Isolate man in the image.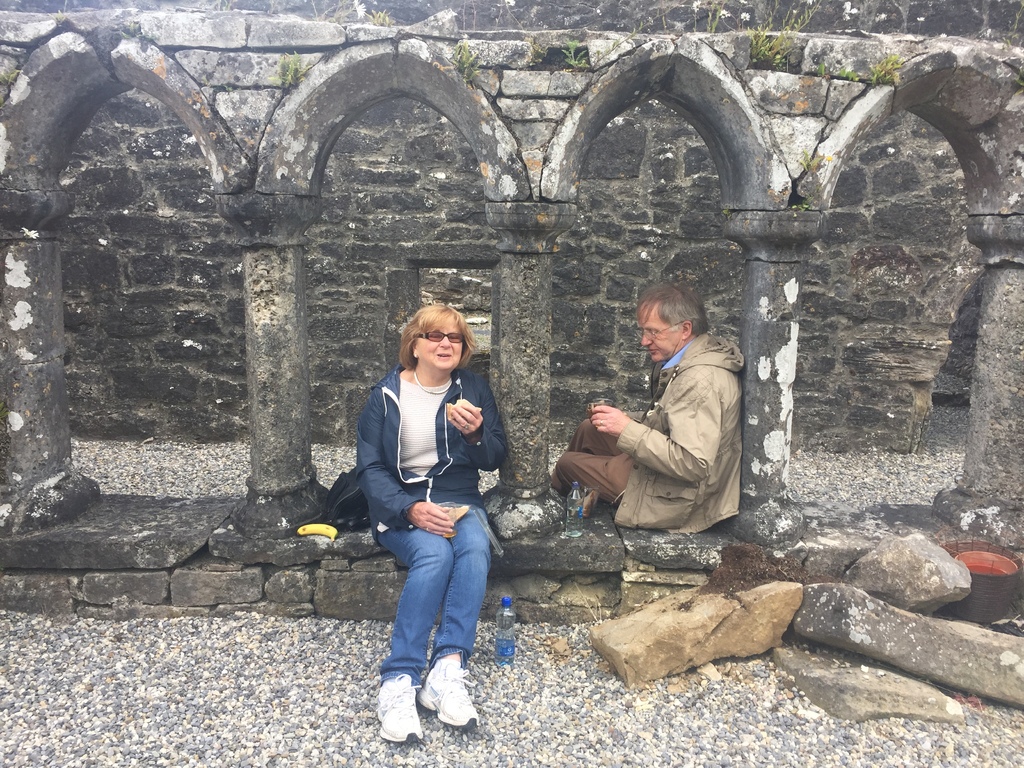
Isolated region: <bbox>572, 271, 761, 563</bbox>.
